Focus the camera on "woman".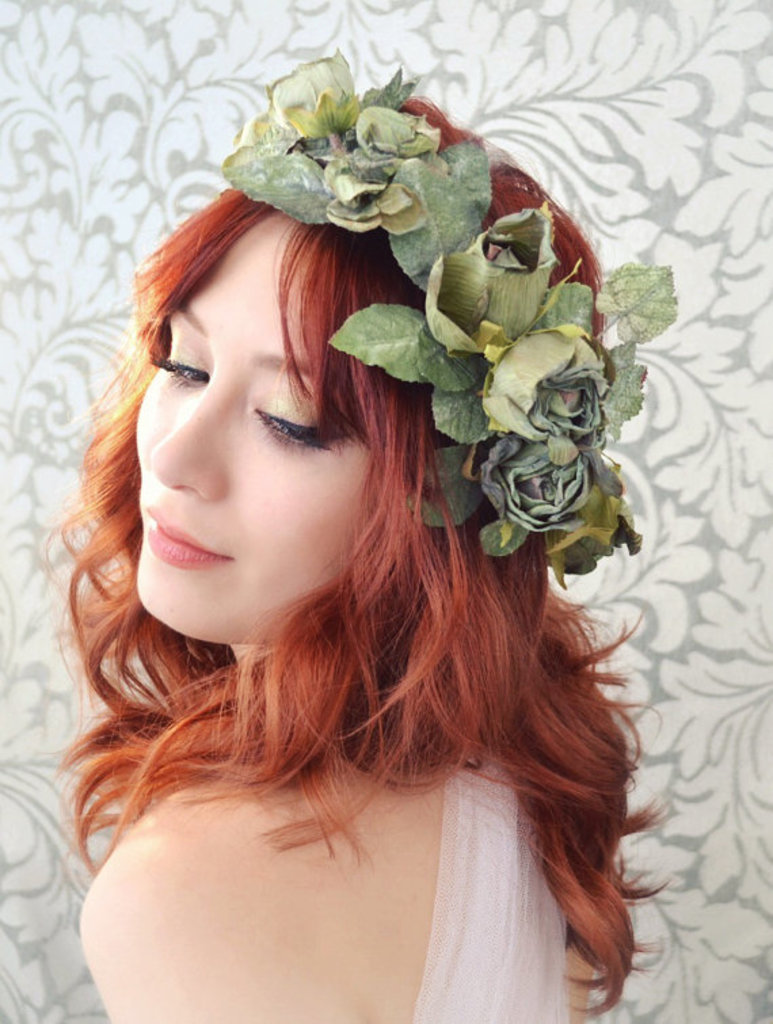
Focus region: rect(28, 58, 702, 1001).
